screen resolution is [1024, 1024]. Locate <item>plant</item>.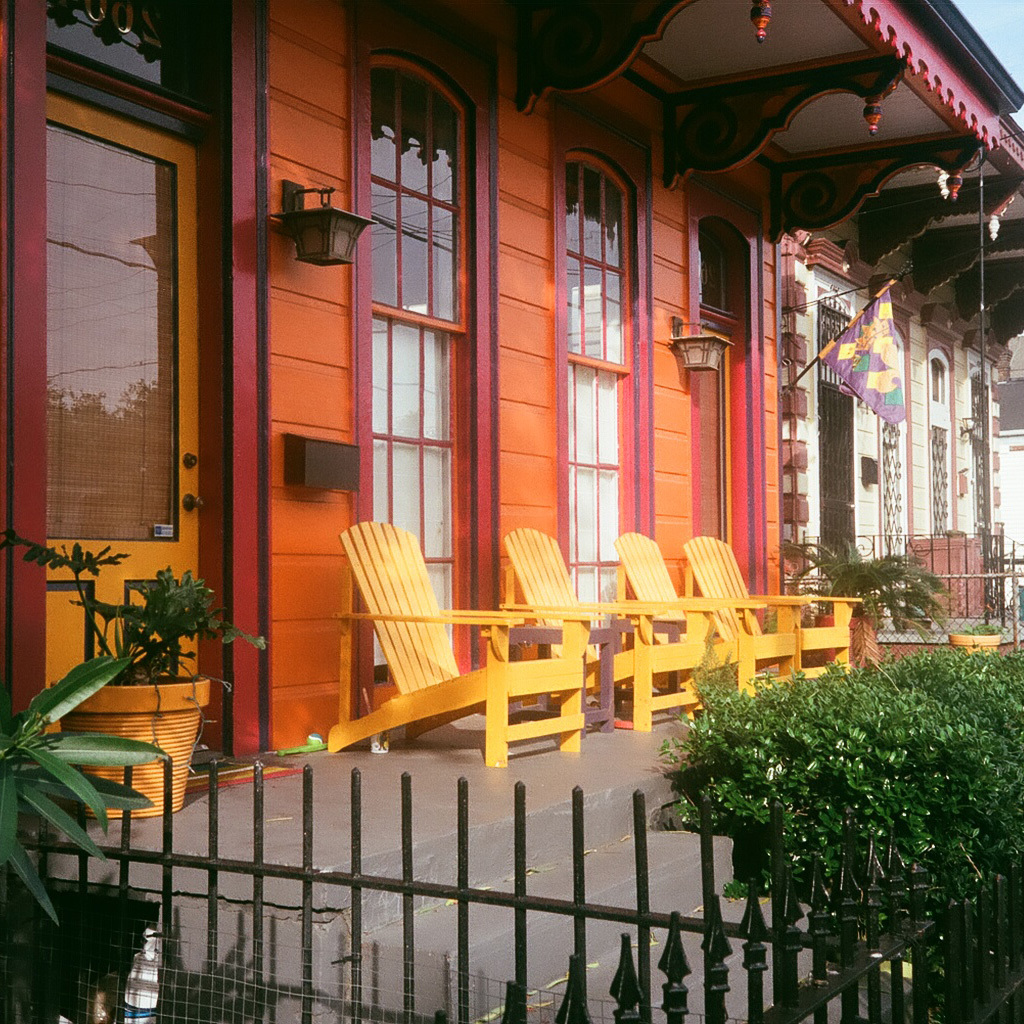
bbox=[0, 533, 268, 776].
